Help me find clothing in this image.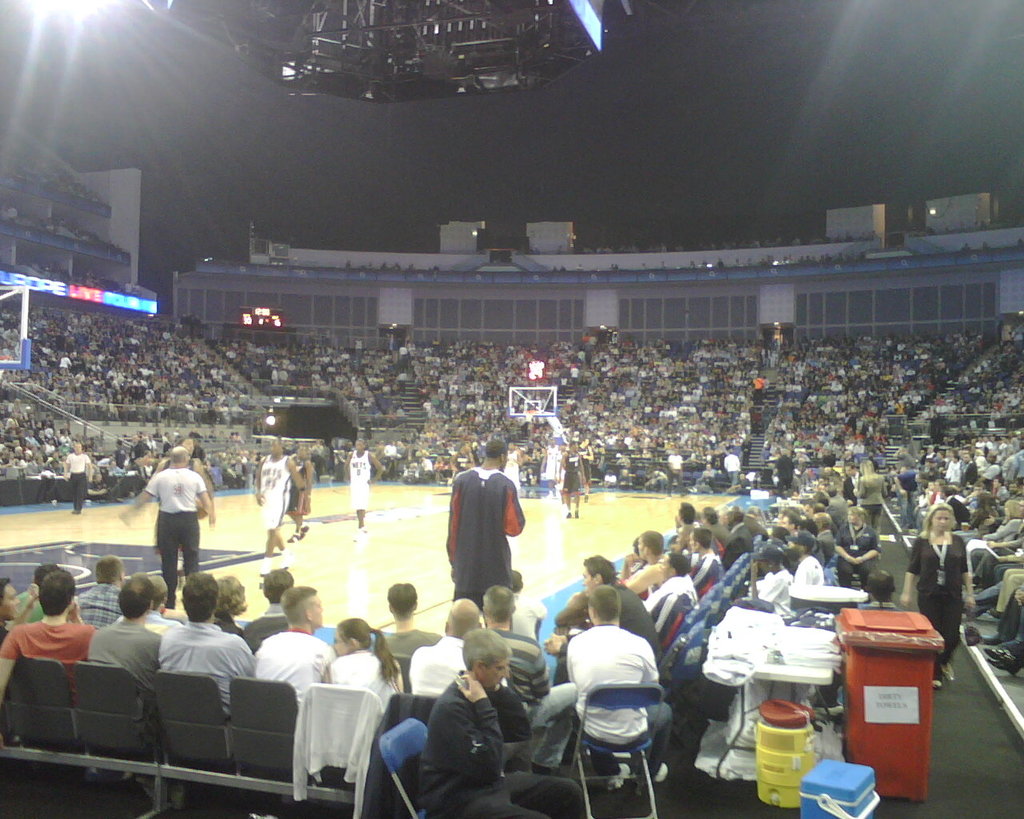
Found it: 143,463,207,598.
